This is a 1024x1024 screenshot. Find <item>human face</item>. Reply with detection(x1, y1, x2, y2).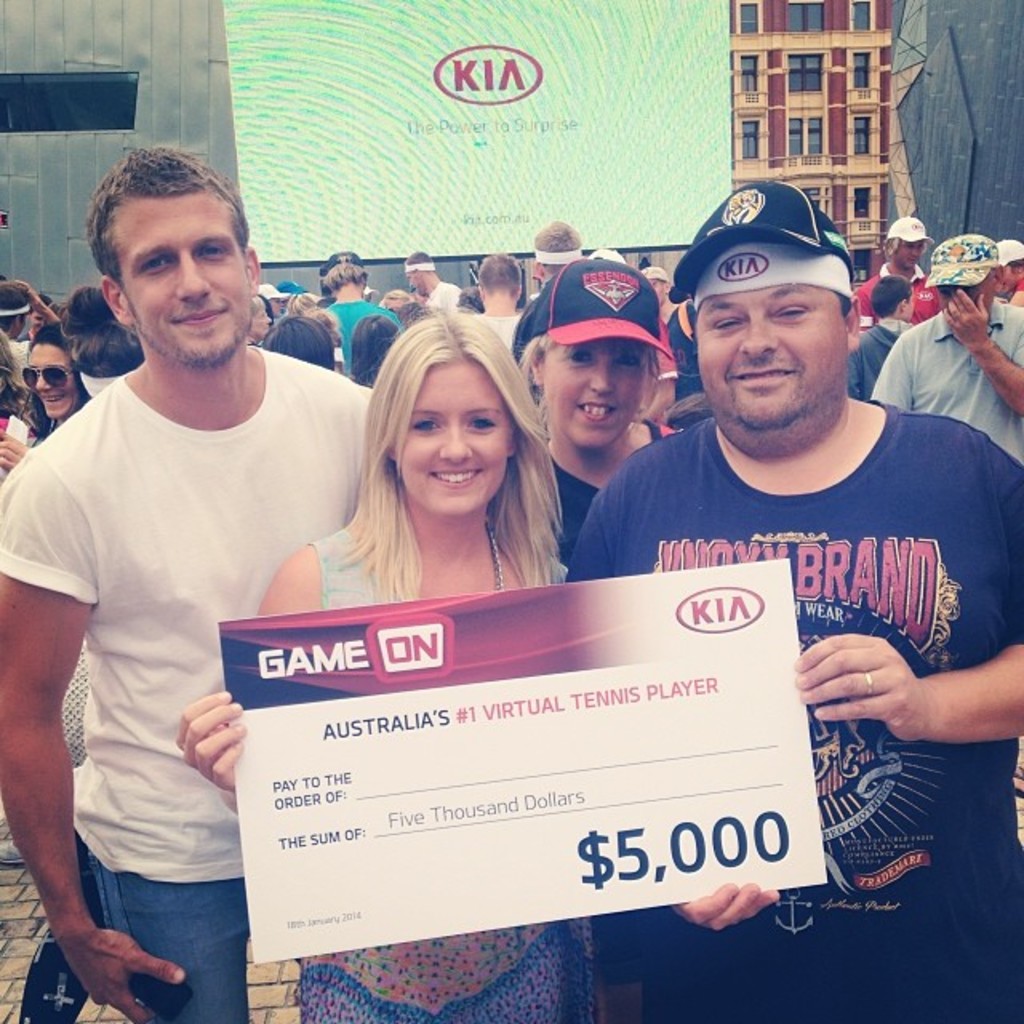
detection(109, 198, 243, 371).
